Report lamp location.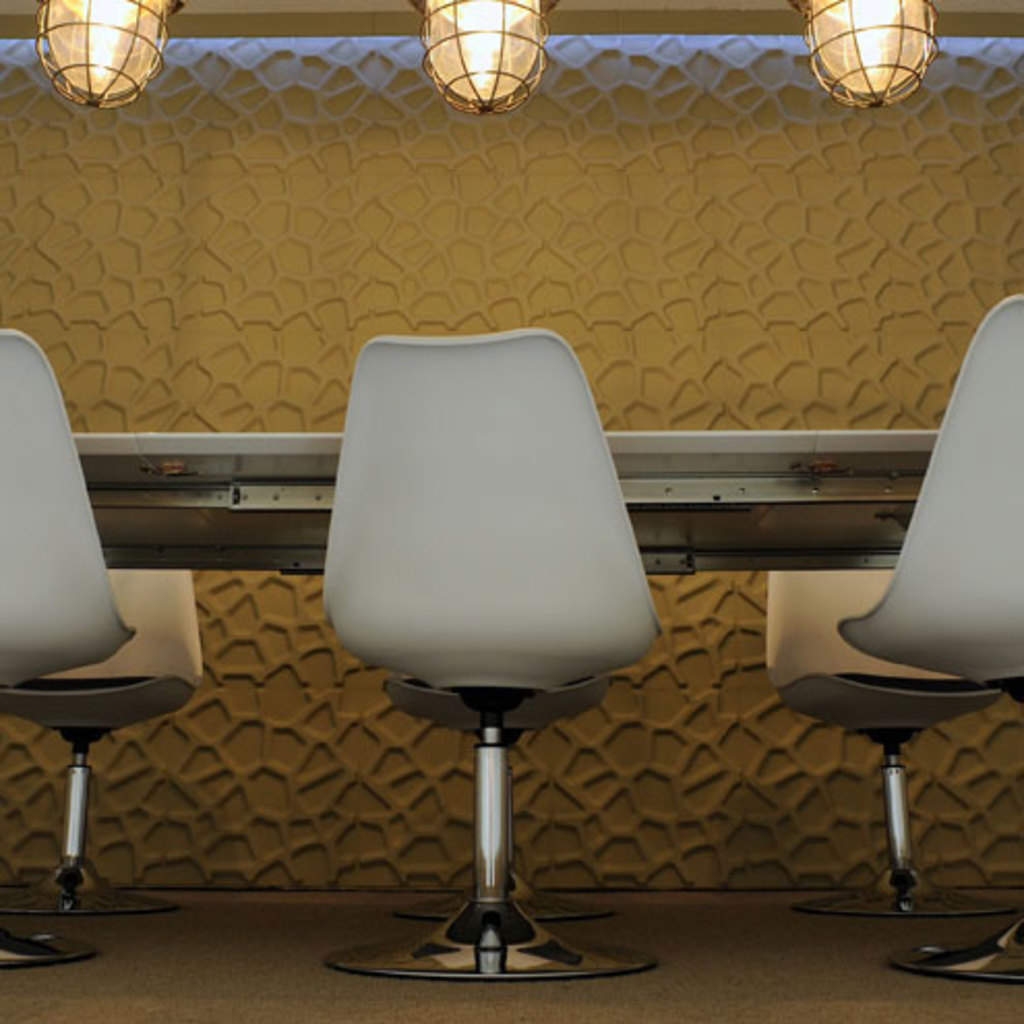
Report: rect(780, 0, 939, 106).
